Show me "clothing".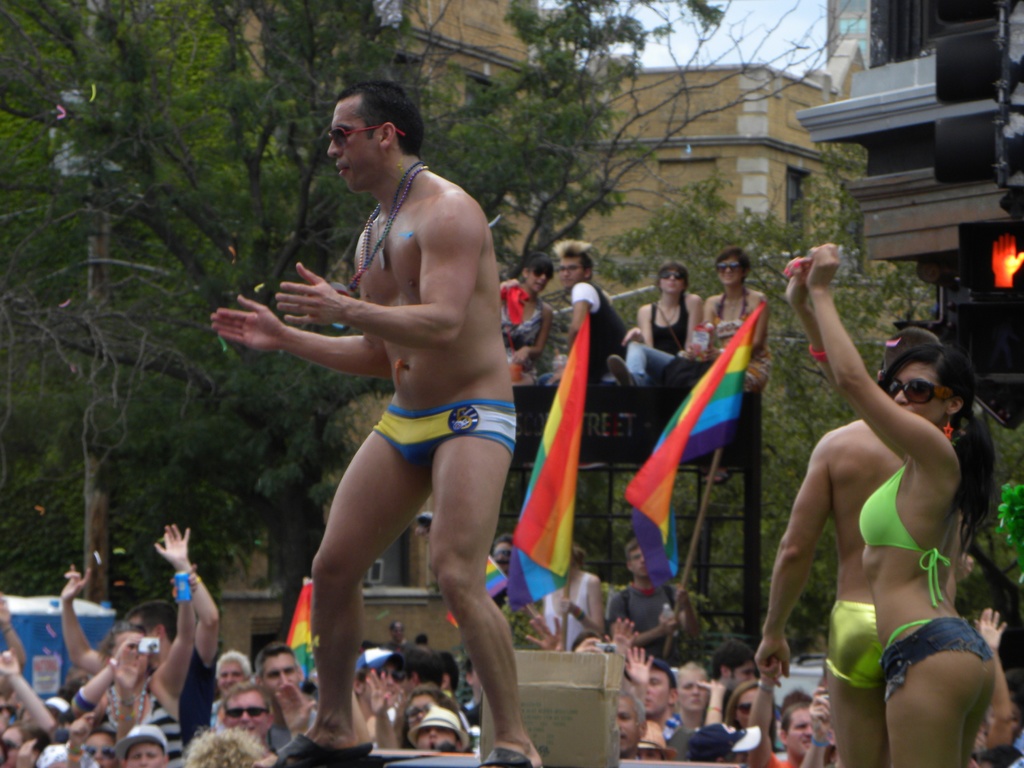
"clothing" is here: x1=602 y1=585 x2=692 y2=658.
